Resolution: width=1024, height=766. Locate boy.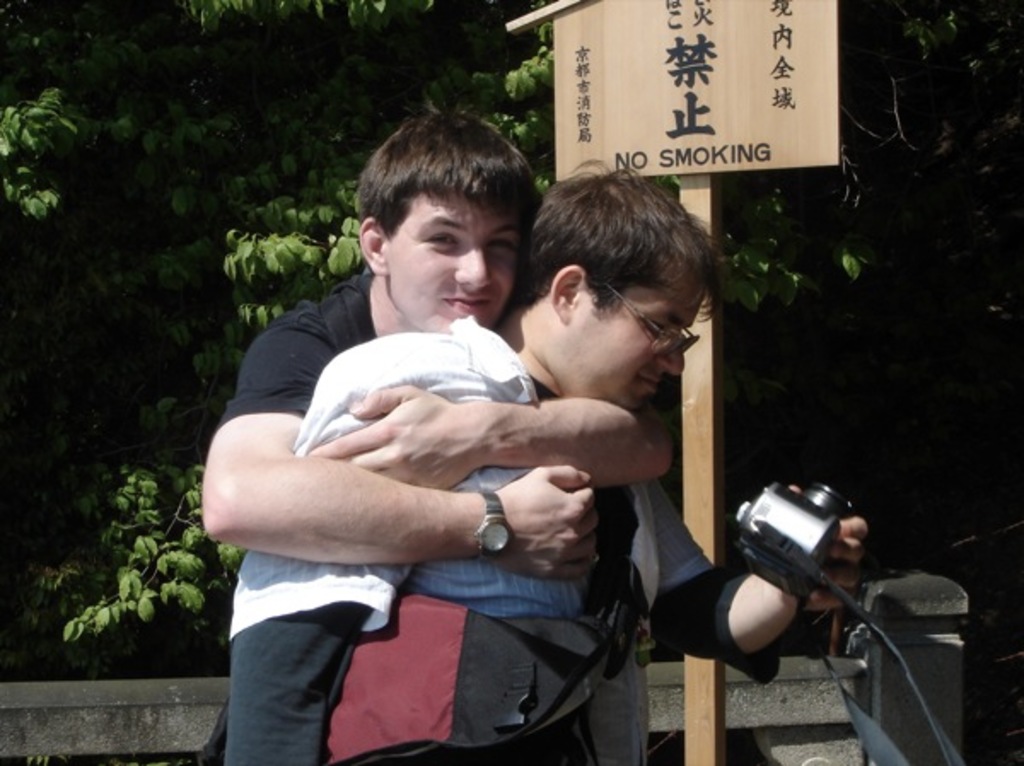
x1=189 y1=107 x2=625 y2=754.
